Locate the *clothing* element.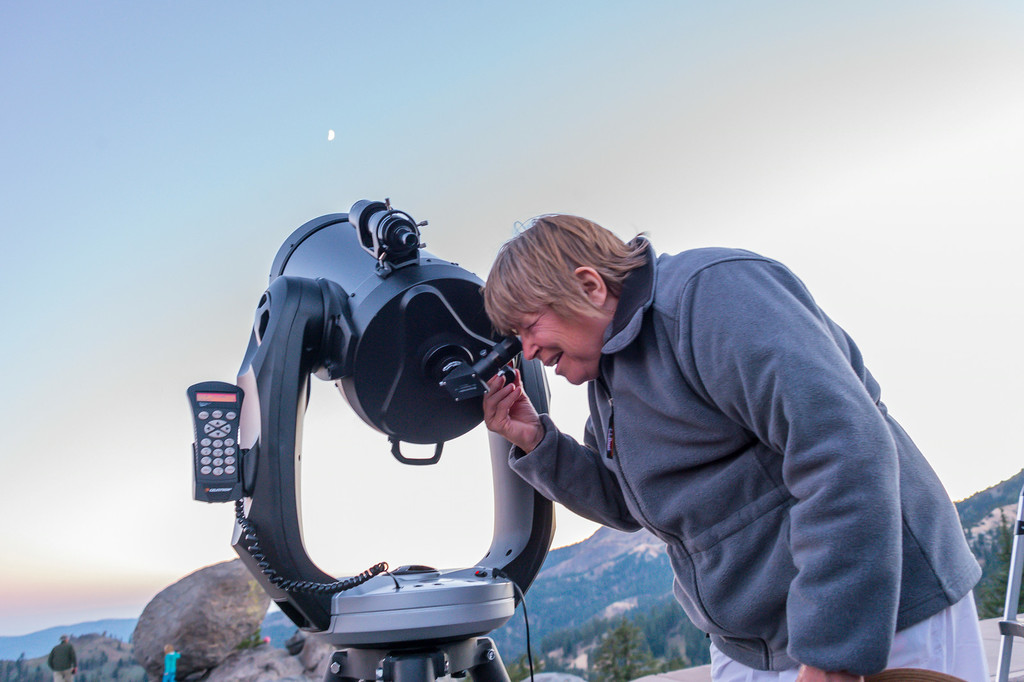
Element bbox: 164 647 181 681.
